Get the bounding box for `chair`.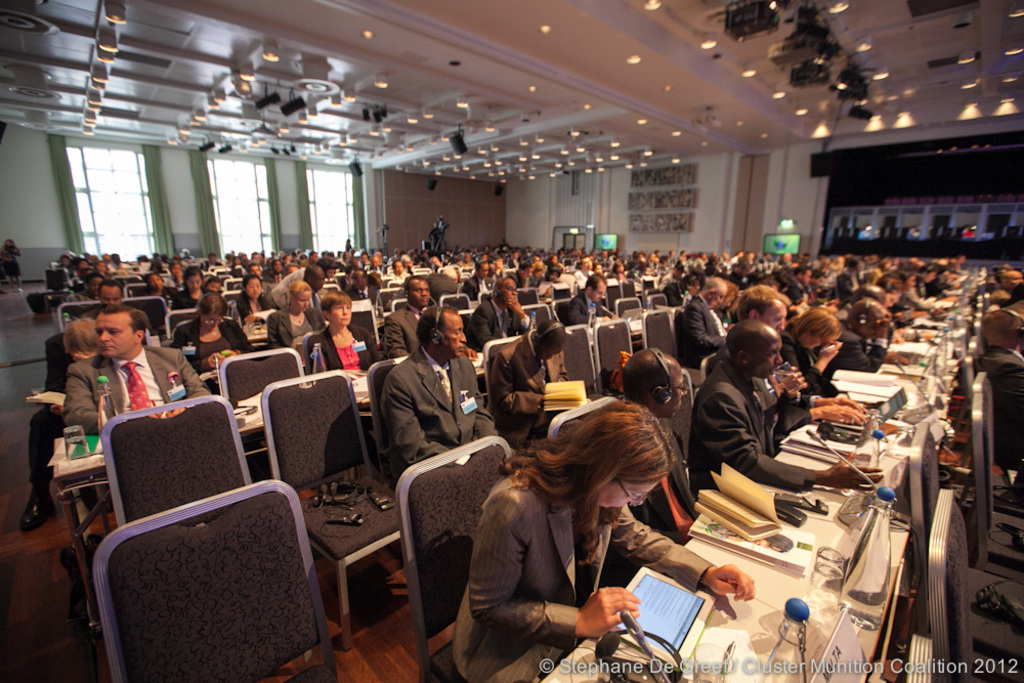
bbox=[611, 297, 643, 317].
